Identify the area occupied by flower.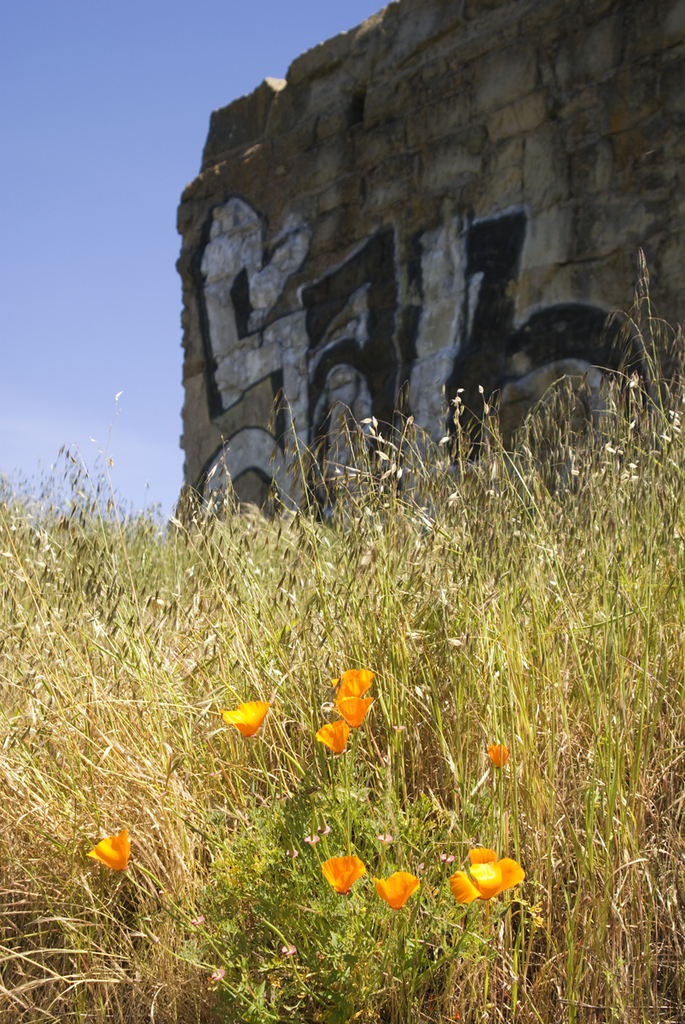
Area: bbox(223, 699, 272, 736).
